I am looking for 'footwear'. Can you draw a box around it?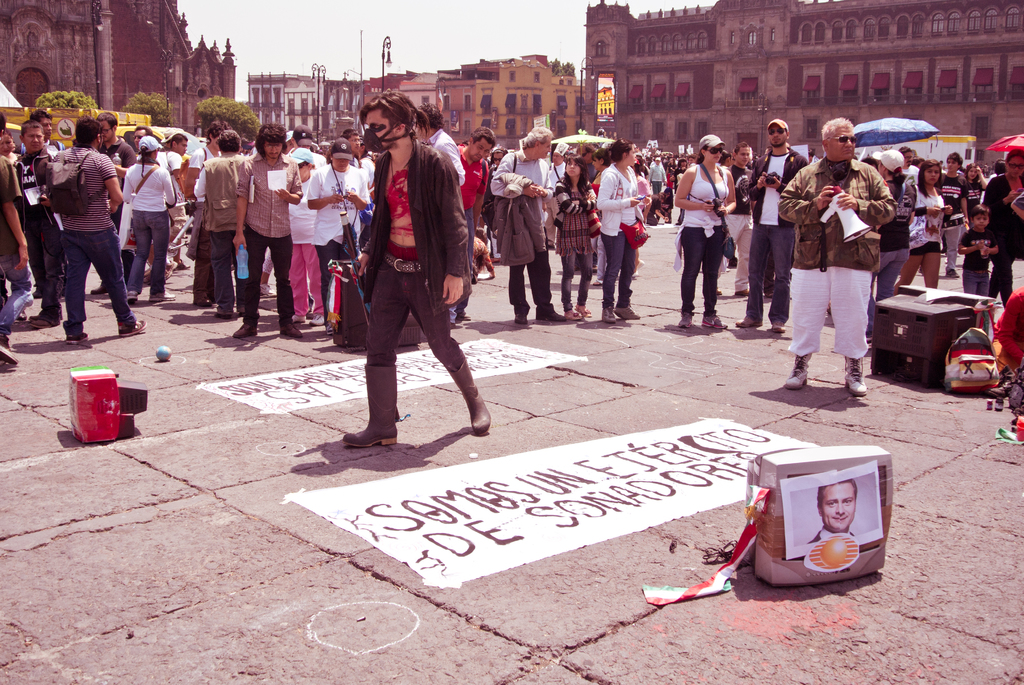
Sure, the bounding box is bbox=[600, 303, 616, 324].
